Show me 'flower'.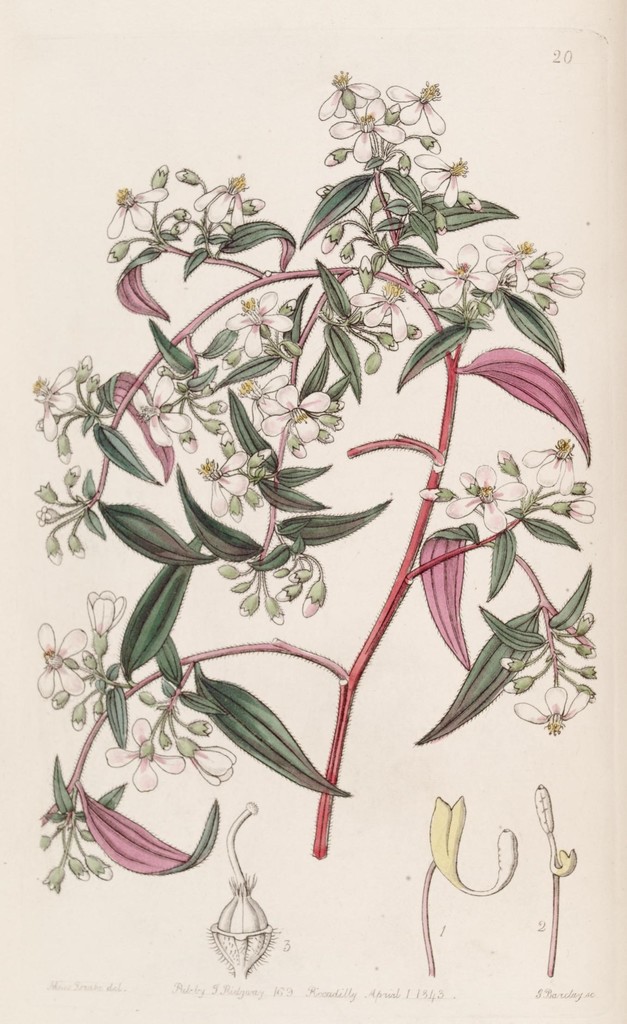
'flower' is here: (83,594,126,657).
